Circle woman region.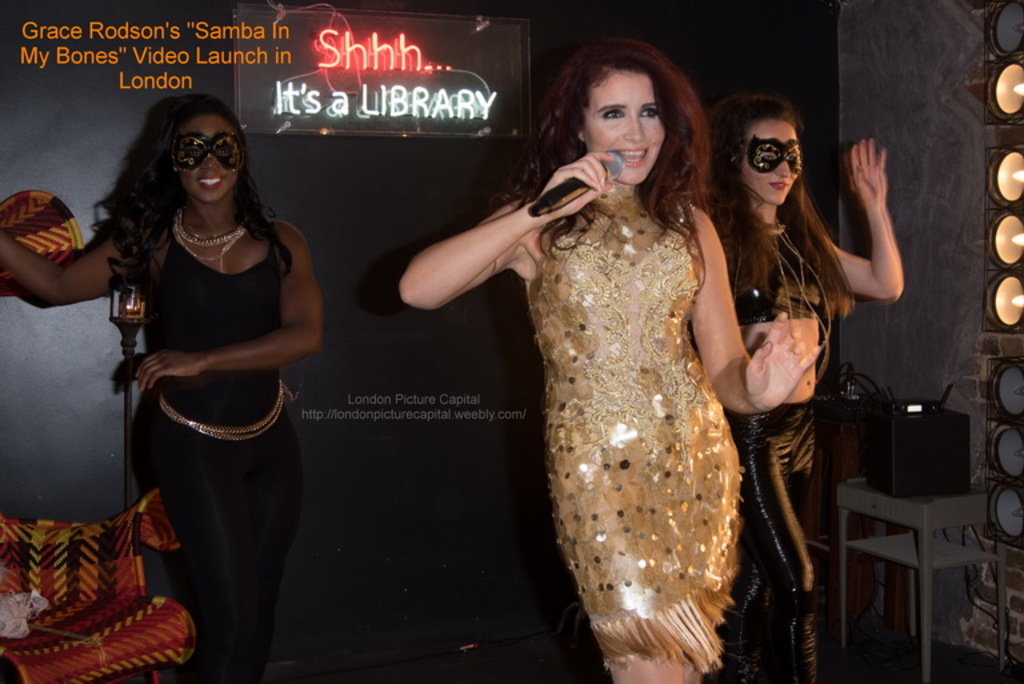
Region: pyautogui.locateOnScreen(680, 96, 909, 683).
